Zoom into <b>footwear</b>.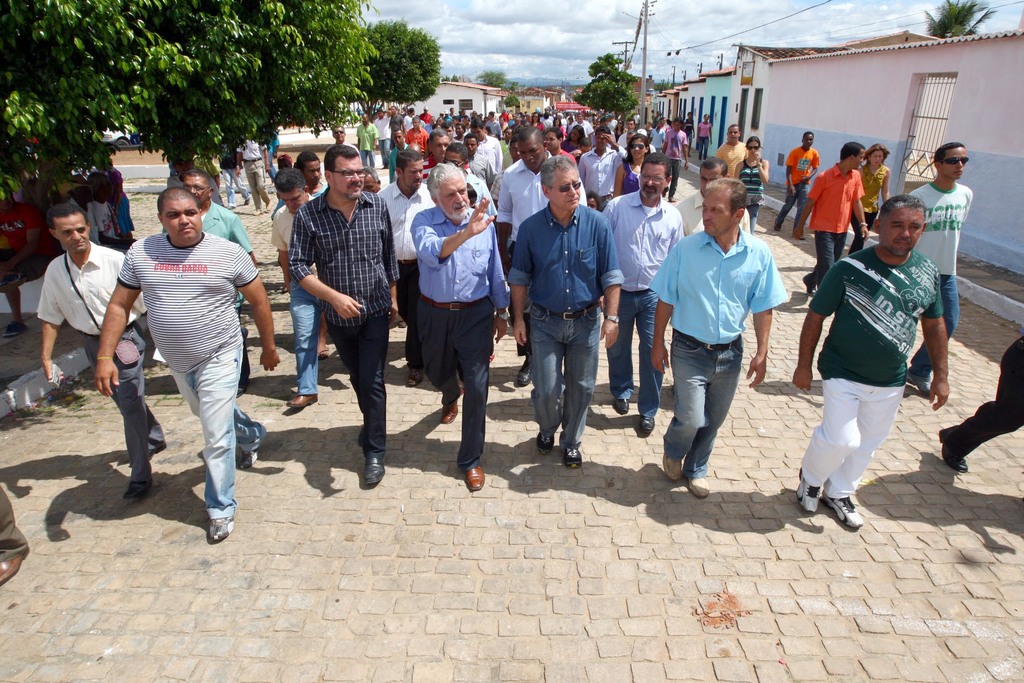
Zoom target: l=440, t=403, r=456, b=424.
